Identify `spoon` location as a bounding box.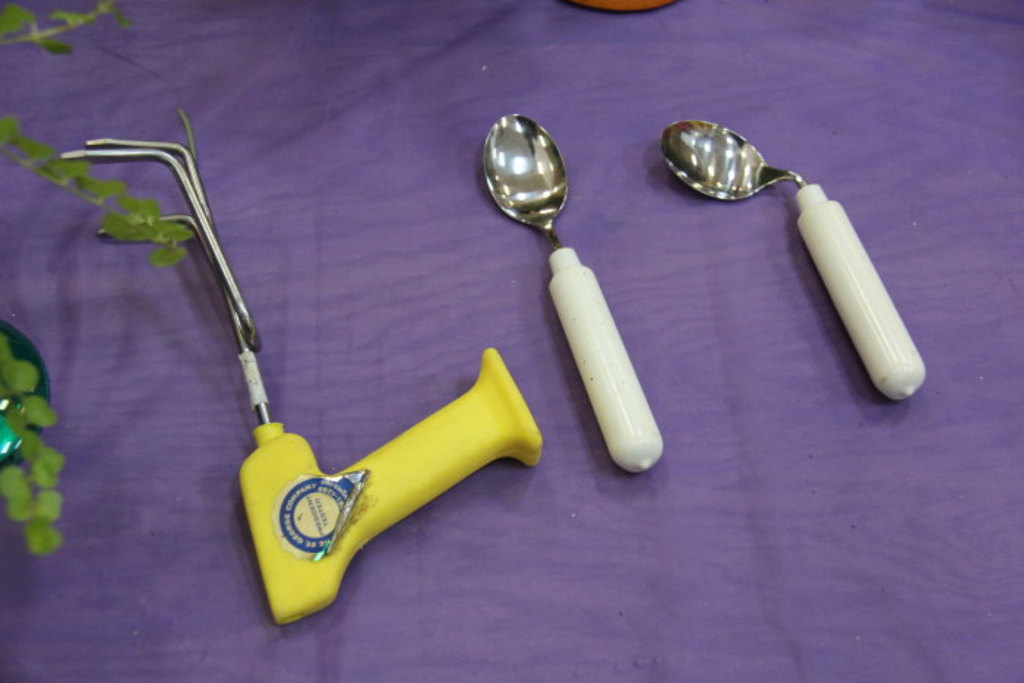
<bbox>660, 117, 926, 408</bbox>.
